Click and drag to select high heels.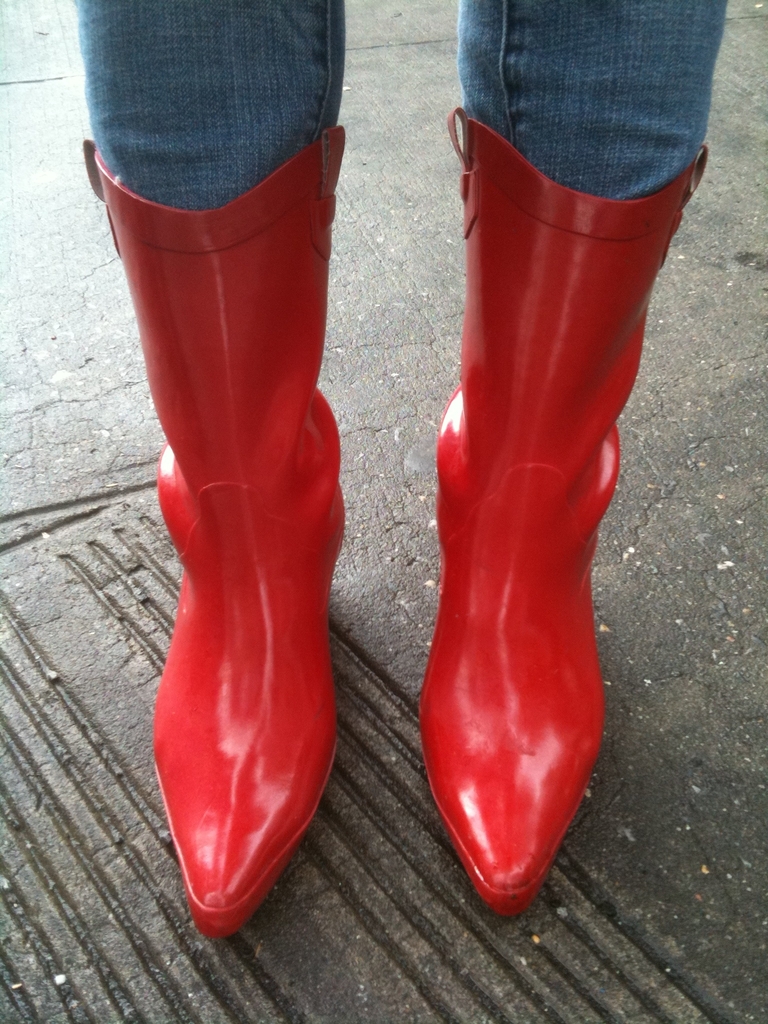
Selection: 83/132/347/943.
